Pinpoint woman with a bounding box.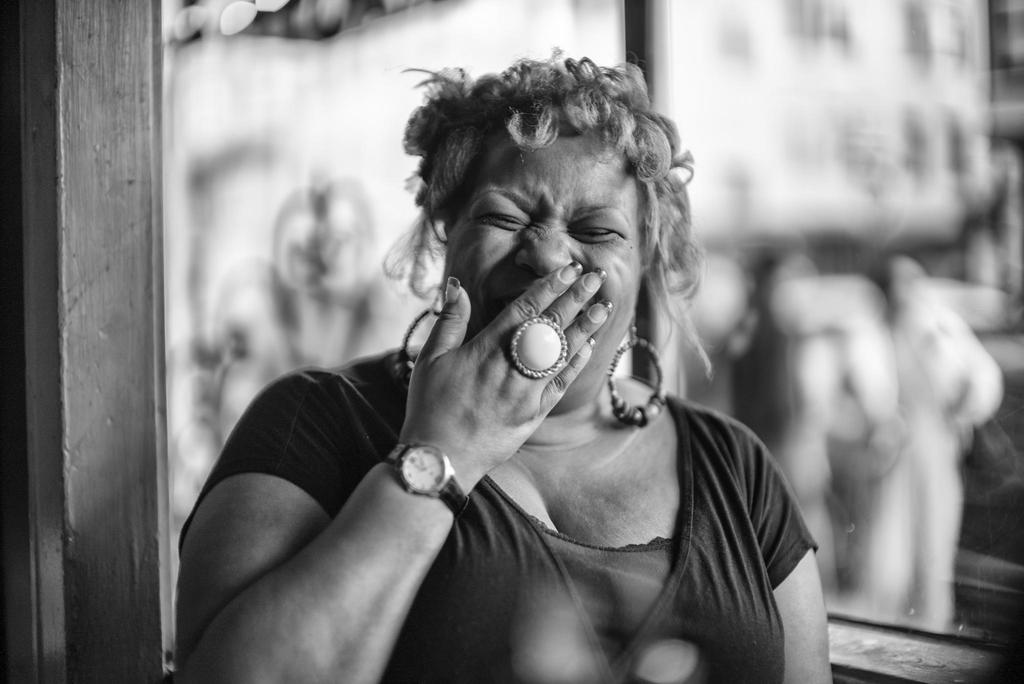
[169, 43, 824, 673].
